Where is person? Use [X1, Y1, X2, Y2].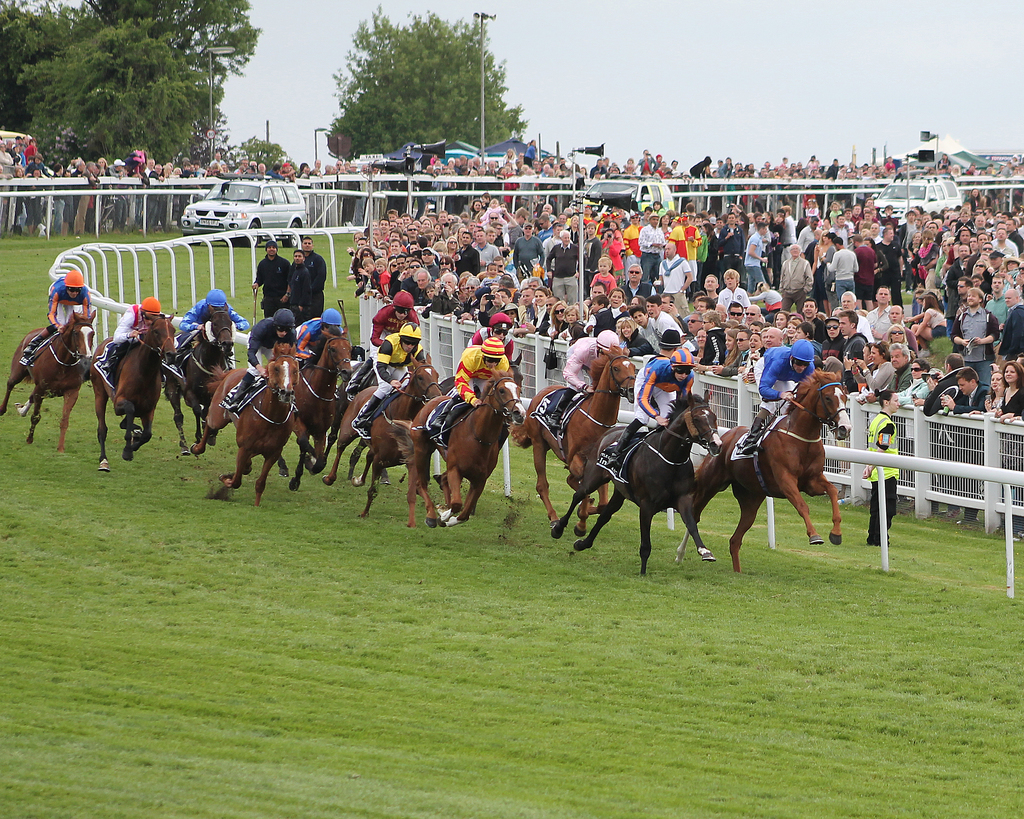
[355, 323, 434, 430].
